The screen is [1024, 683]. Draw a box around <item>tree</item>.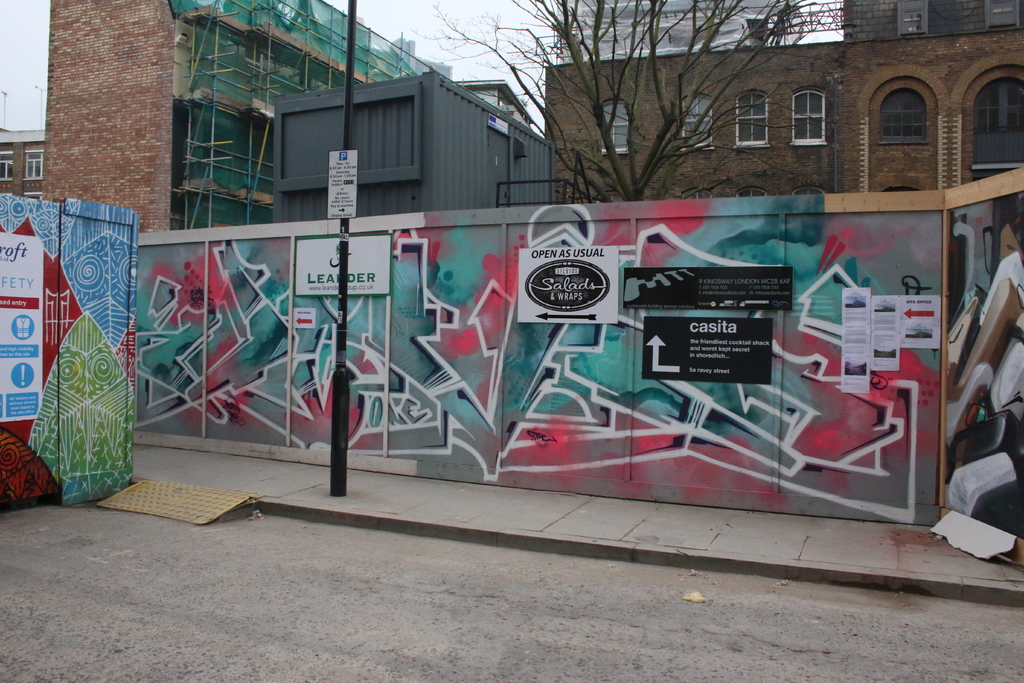
detection(417, 0, 817, 204).
